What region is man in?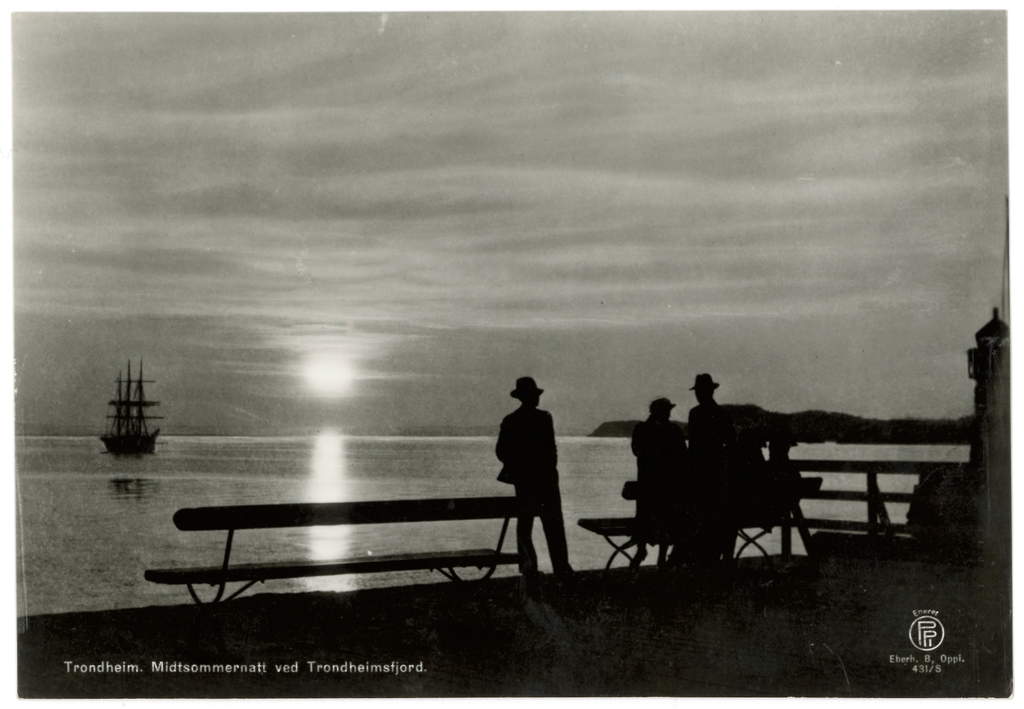
left=686, top=375, right=745, bottom=560.
